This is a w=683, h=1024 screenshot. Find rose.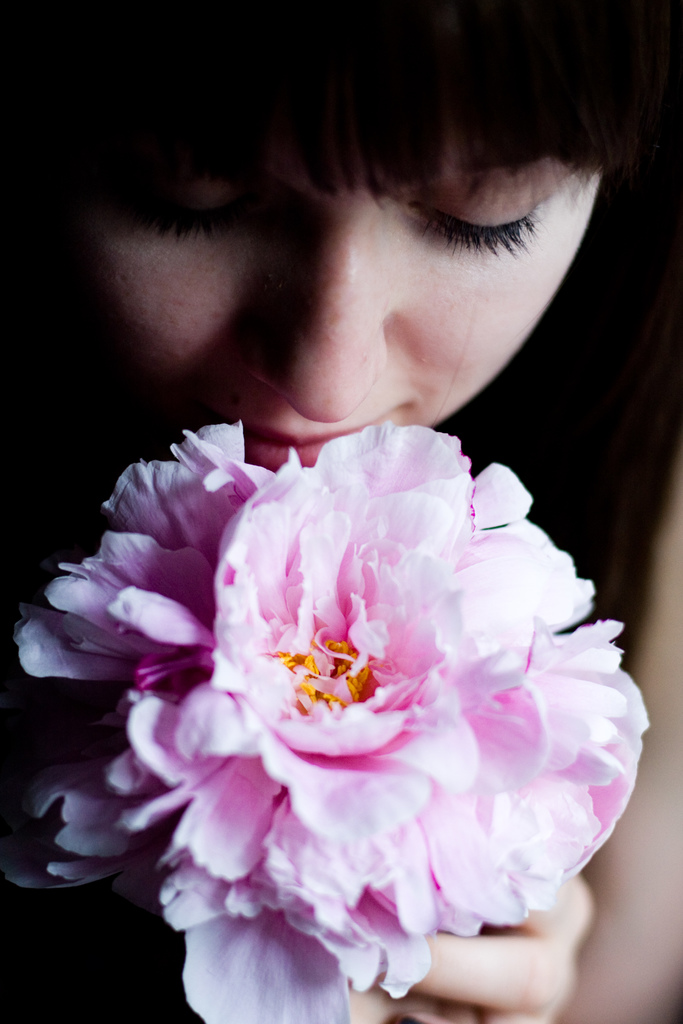
Bounding box: [left=0, top=420, right=652, bottom=1023].
